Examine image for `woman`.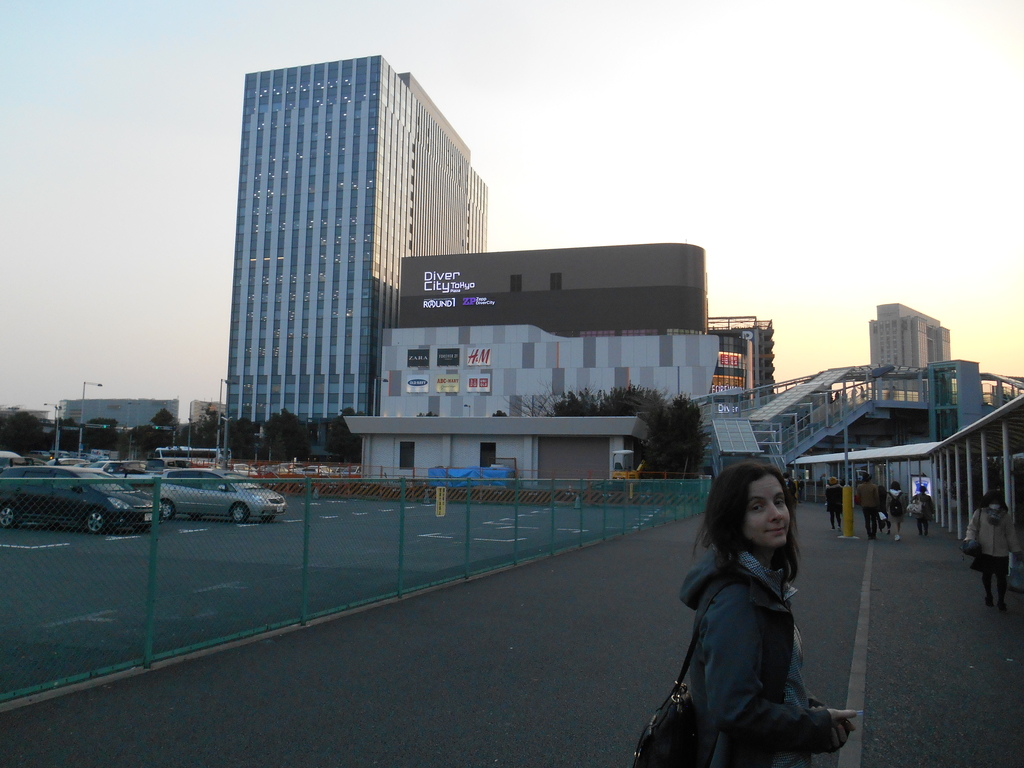
Examination result: Rect(909, 486, 932, 536).
